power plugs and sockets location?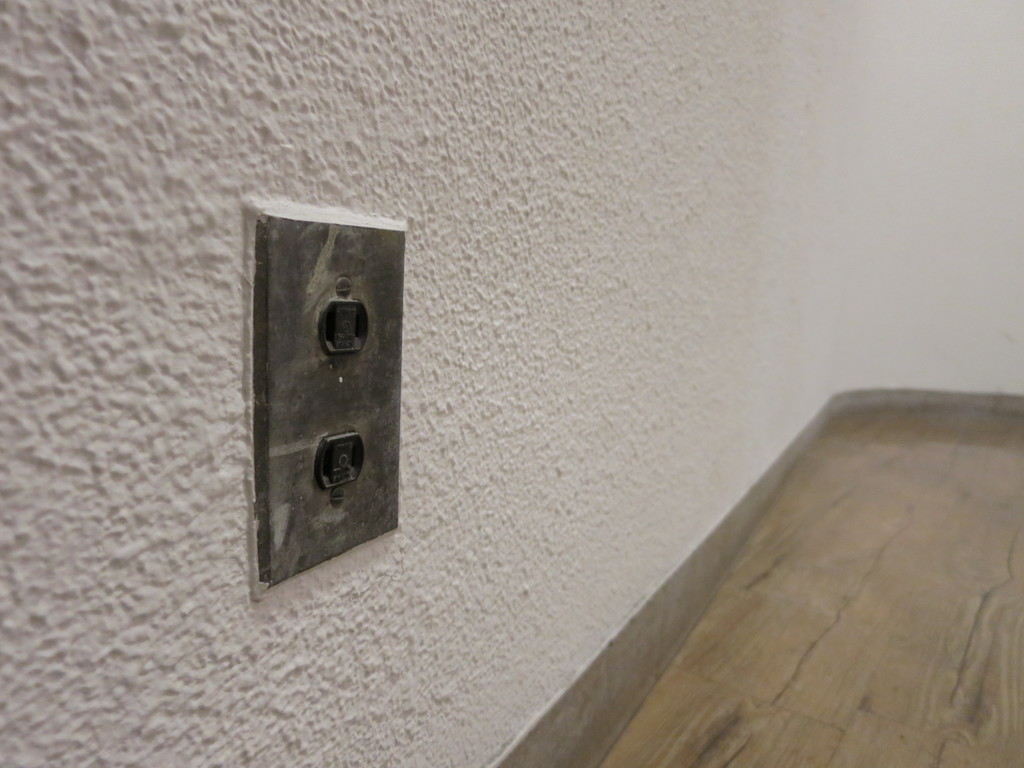
box=[258, 207, 412, 593]
